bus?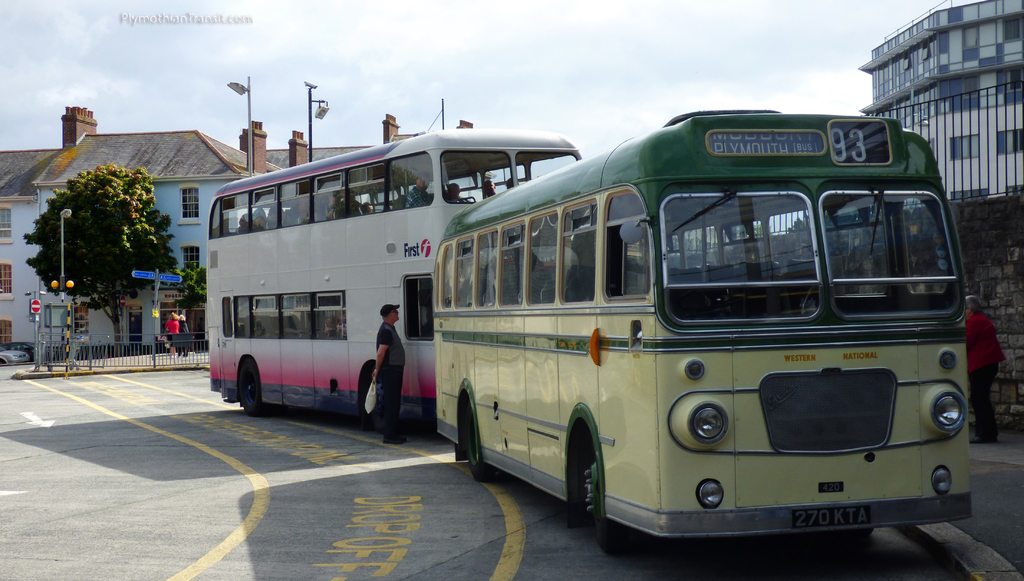
202:122:586:422
